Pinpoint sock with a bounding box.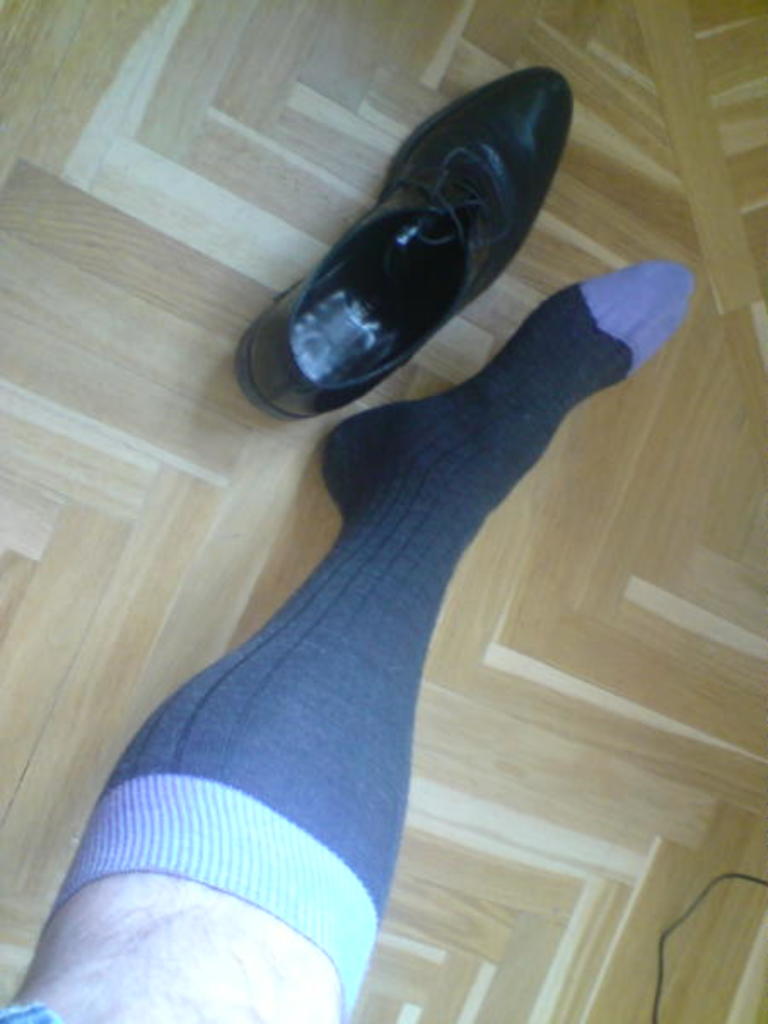
(left=48, top=253, right=696, bottom=1022).
